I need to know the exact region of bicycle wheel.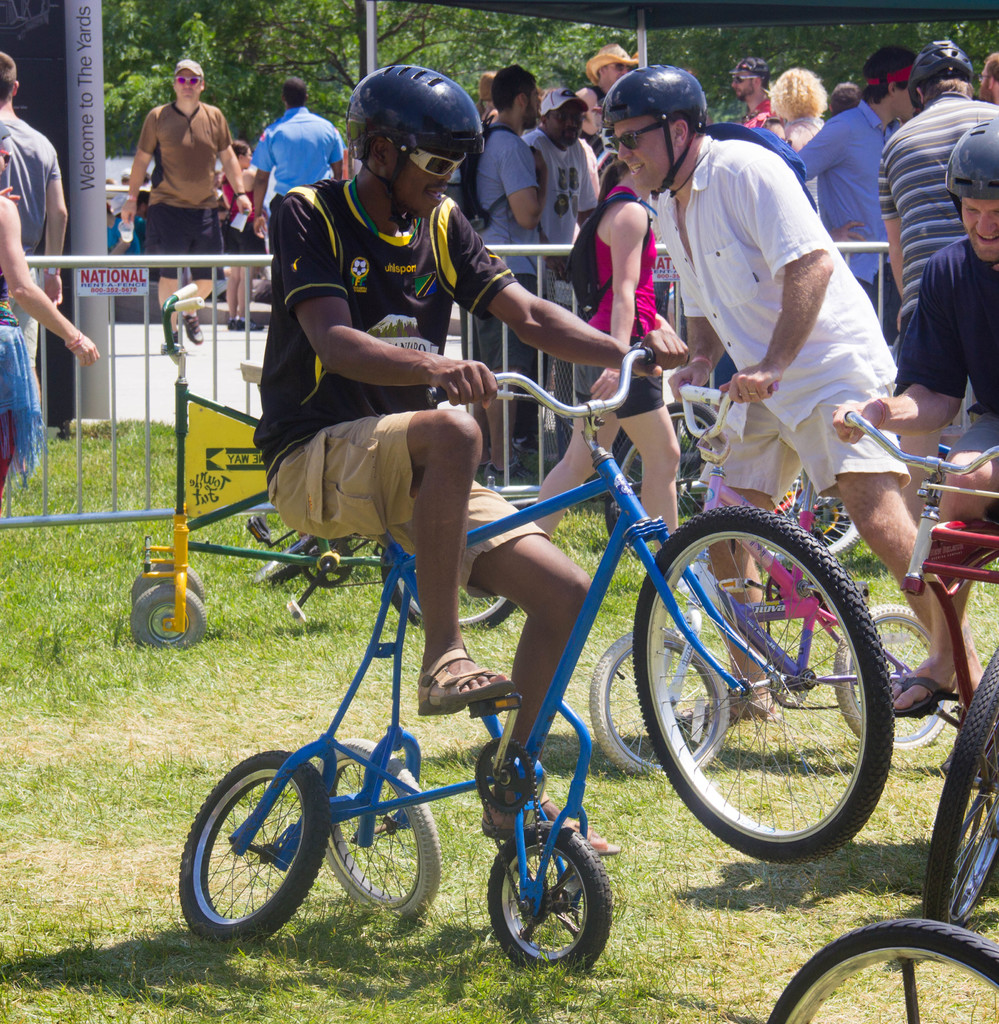
Region: {"x1": 313, "y1": 737, "x2": 443, "y2": 925}.
